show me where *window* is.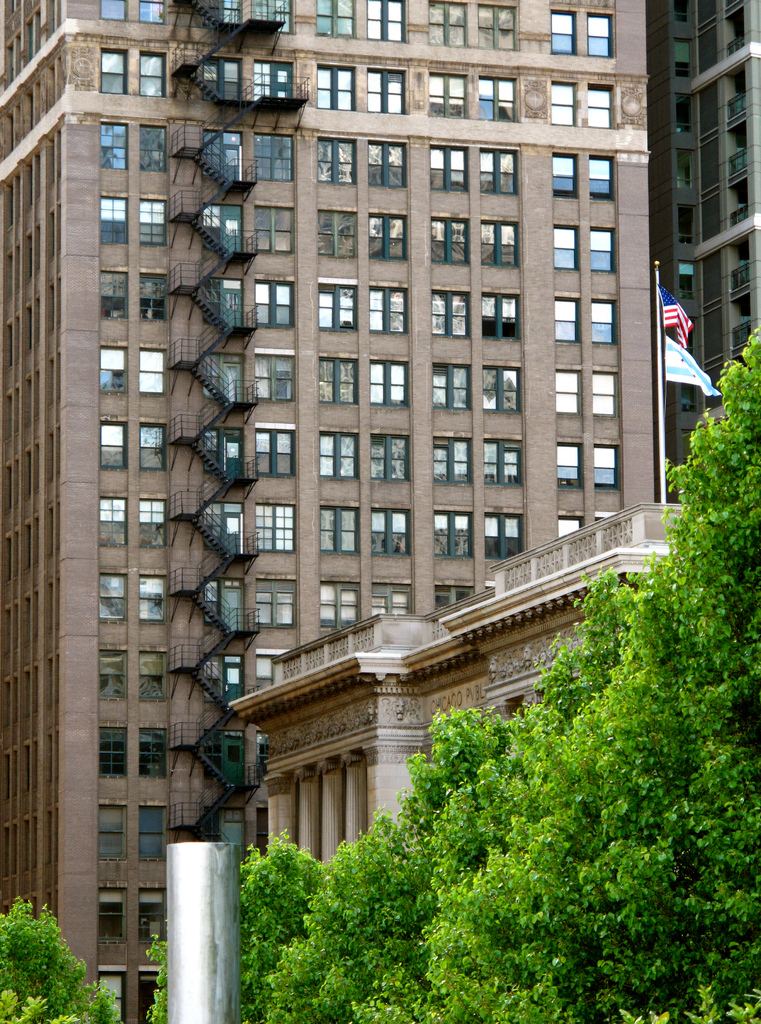
*window* is at box=[134, 890, 169, 945].
